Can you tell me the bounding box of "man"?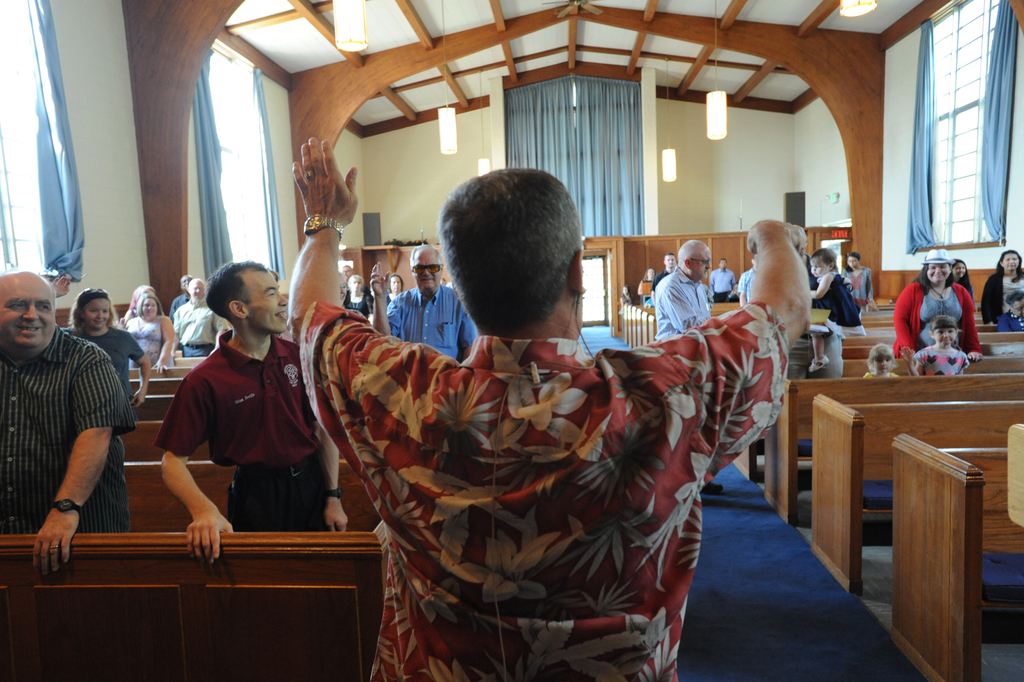
[650, 253, 680, 304].
